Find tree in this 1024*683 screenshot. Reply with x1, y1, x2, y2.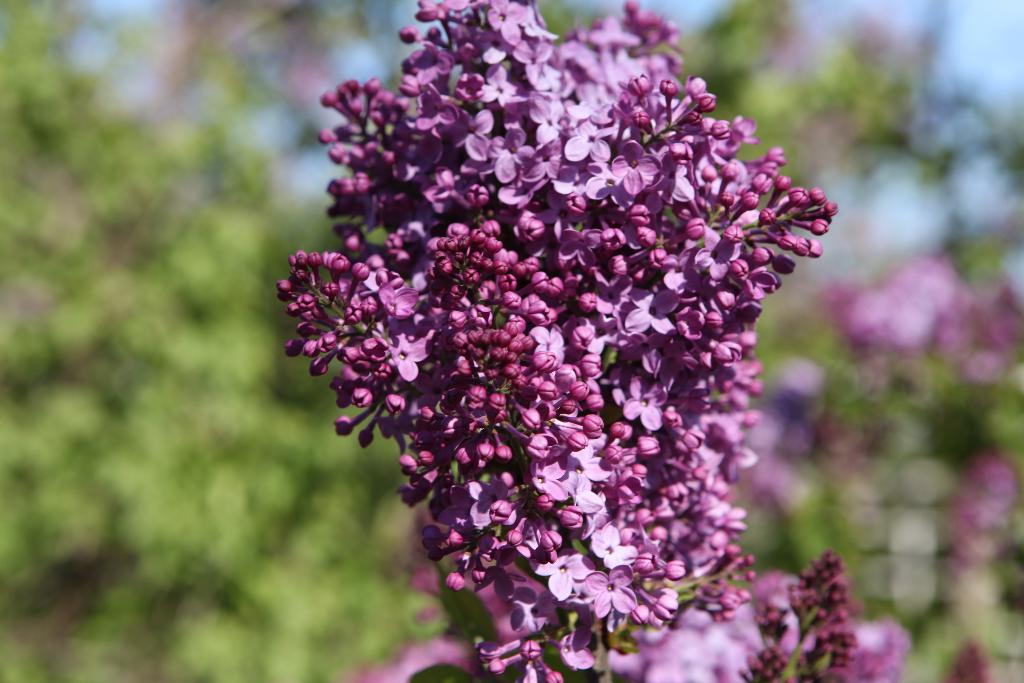
0, 0, 1023, 682.
